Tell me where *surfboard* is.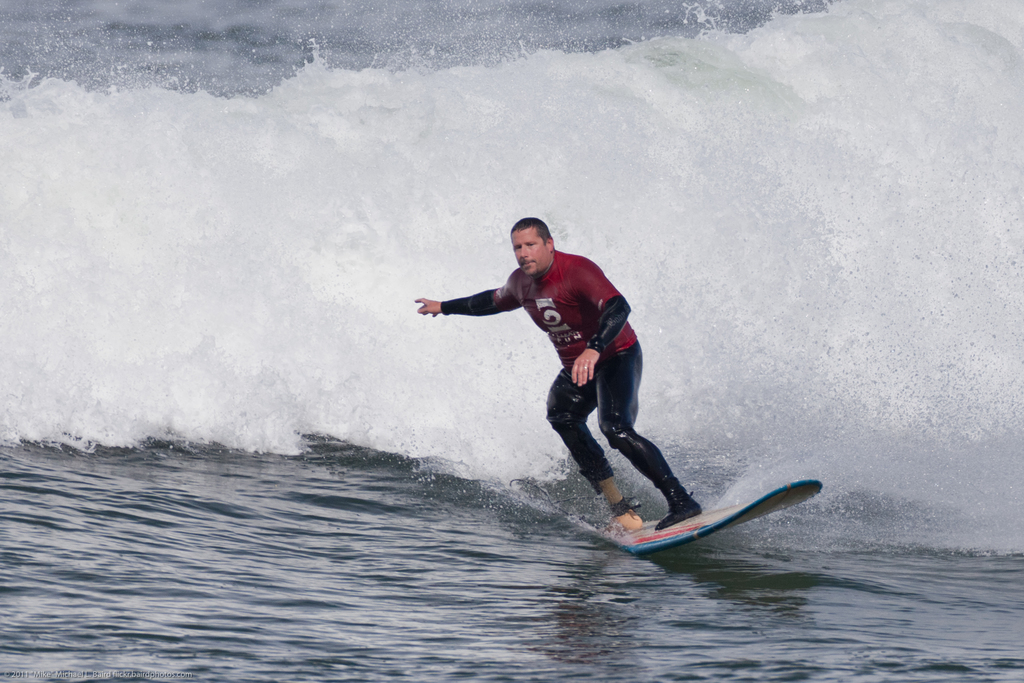
*surfboard* is at [x1=602, y1=475, x2=826, y2=559].
